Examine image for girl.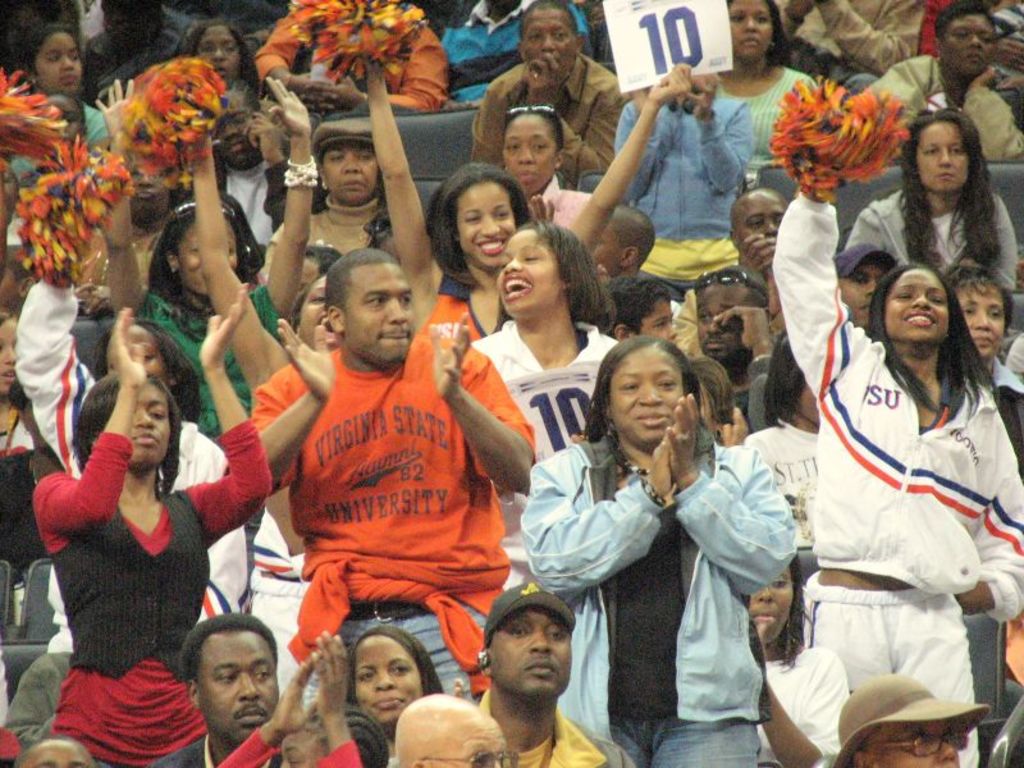
Examination result: {"left": 503, "top": 105, "right": 591, "bottom": 239}.
